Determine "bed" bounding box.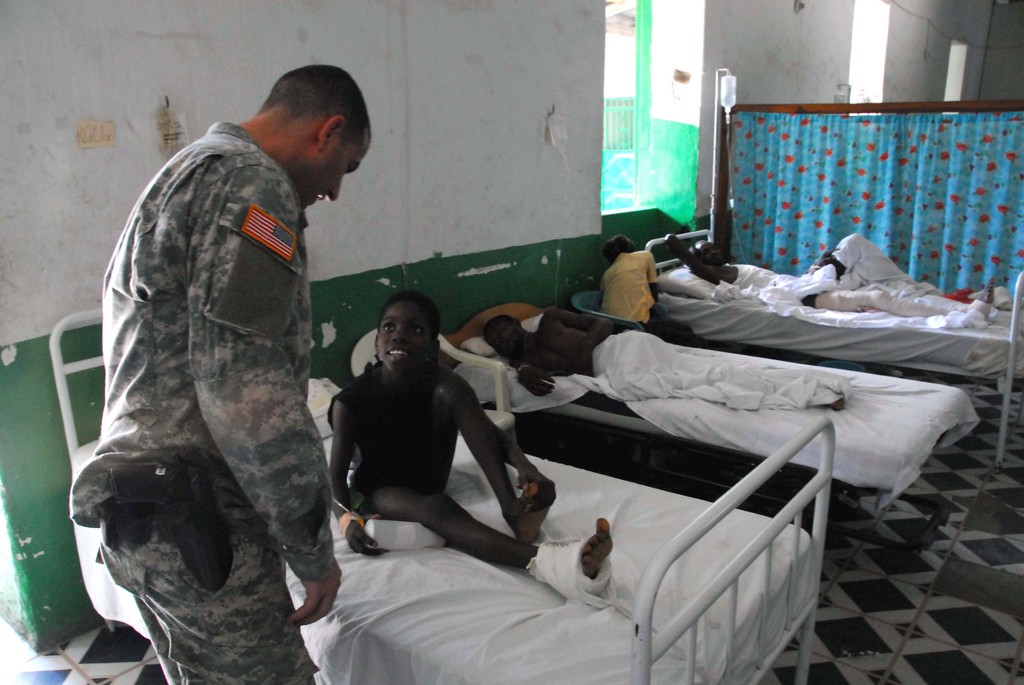
Determined: 572,205,1023,432.
